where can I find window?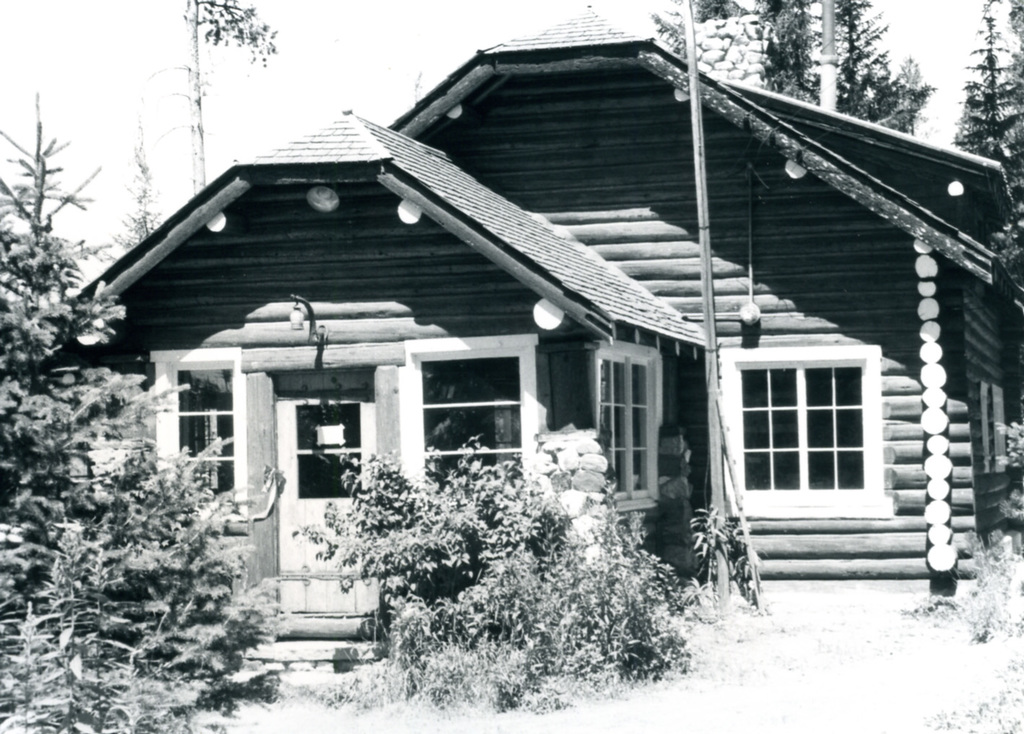
You can find it at [x1=596, y1=341, x2=673, y2=503].
